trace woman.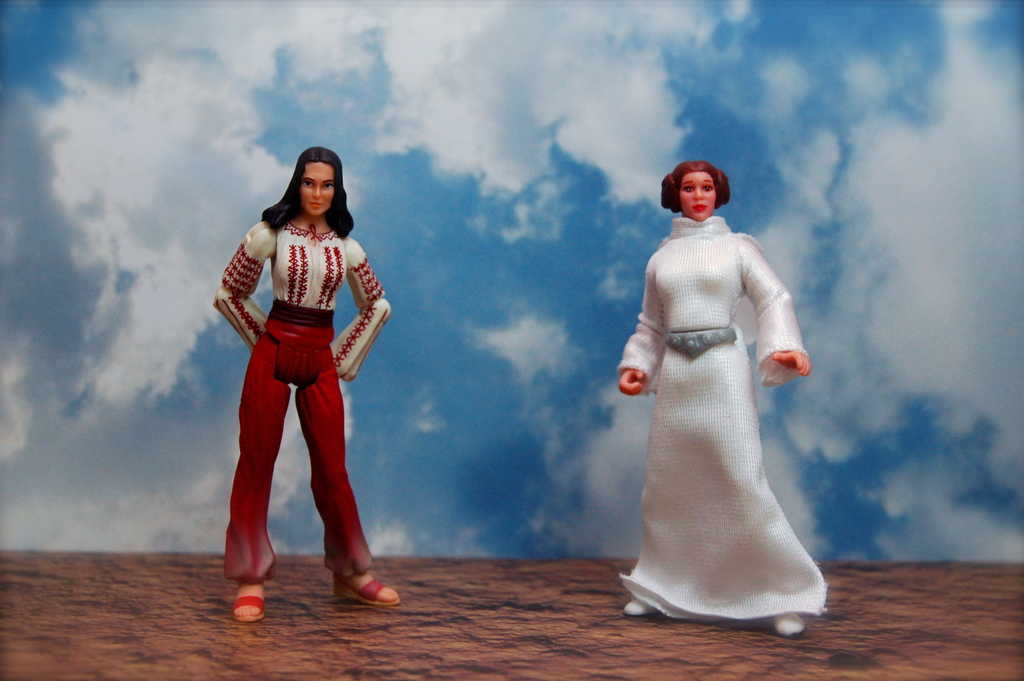
Traced to <region>618, 163, 831, 639</region>.
